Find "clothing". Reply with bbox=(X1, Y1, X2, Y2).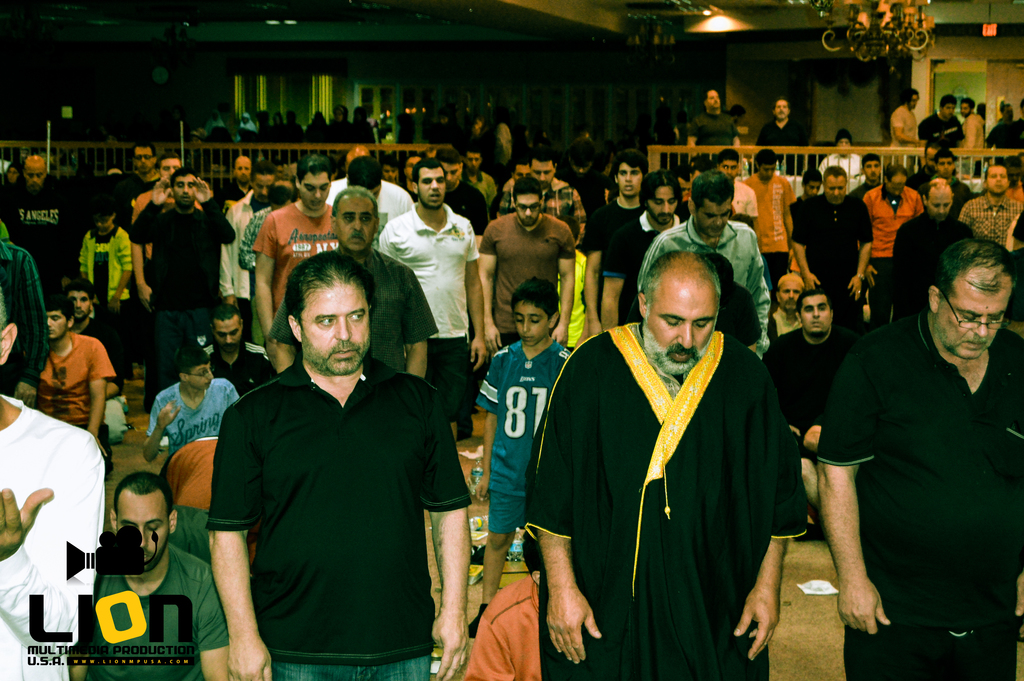
bbox=(36, 329, 127, 480).
